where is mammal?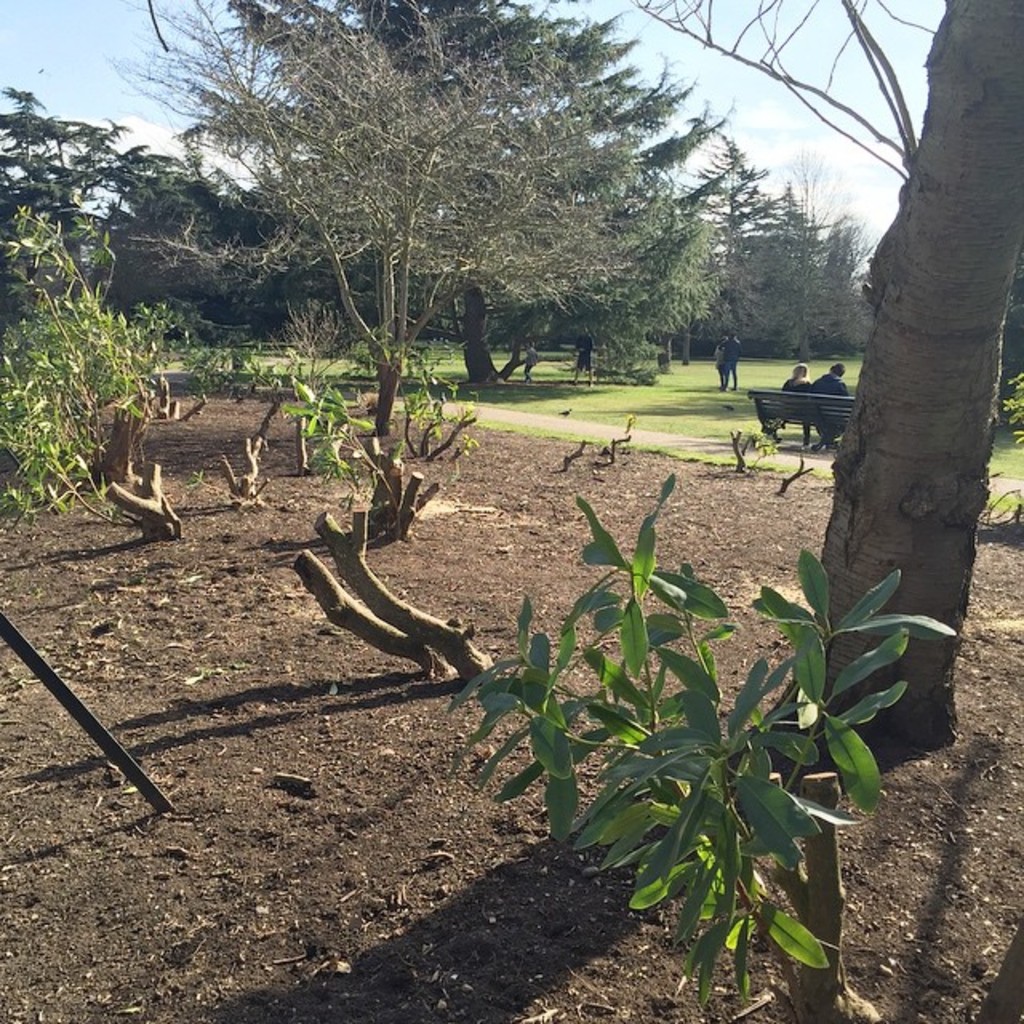
detection(814, 363, 851, 446).
